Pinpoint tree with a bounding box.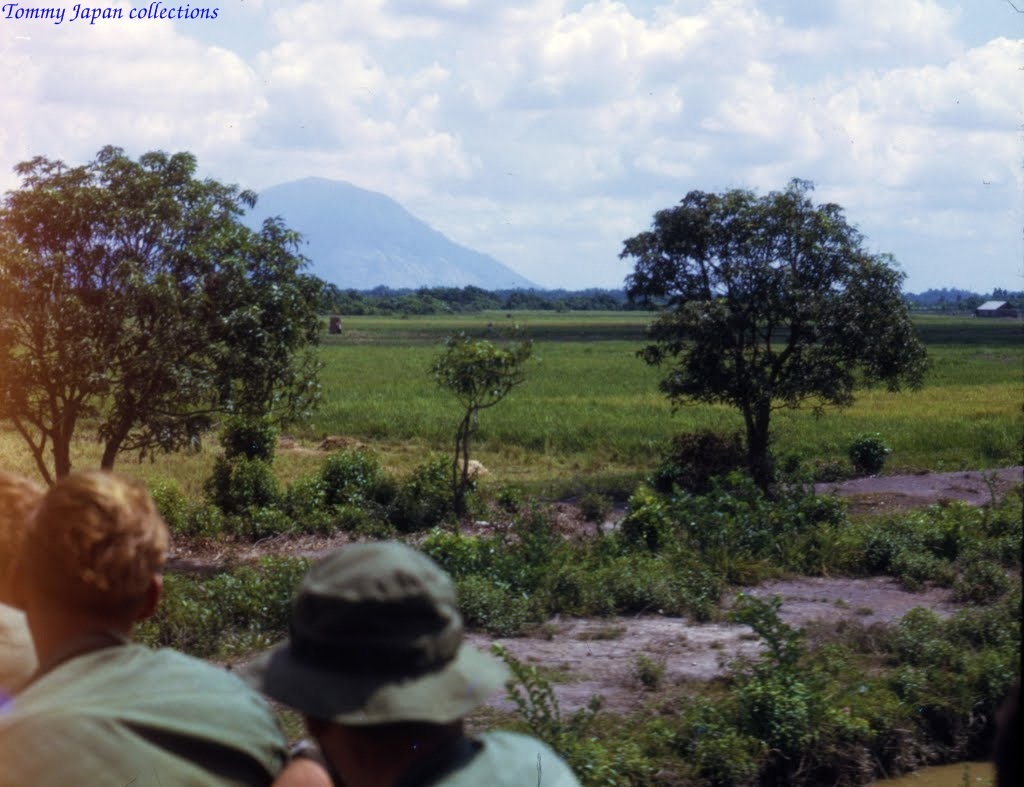
0 137 340 586.
